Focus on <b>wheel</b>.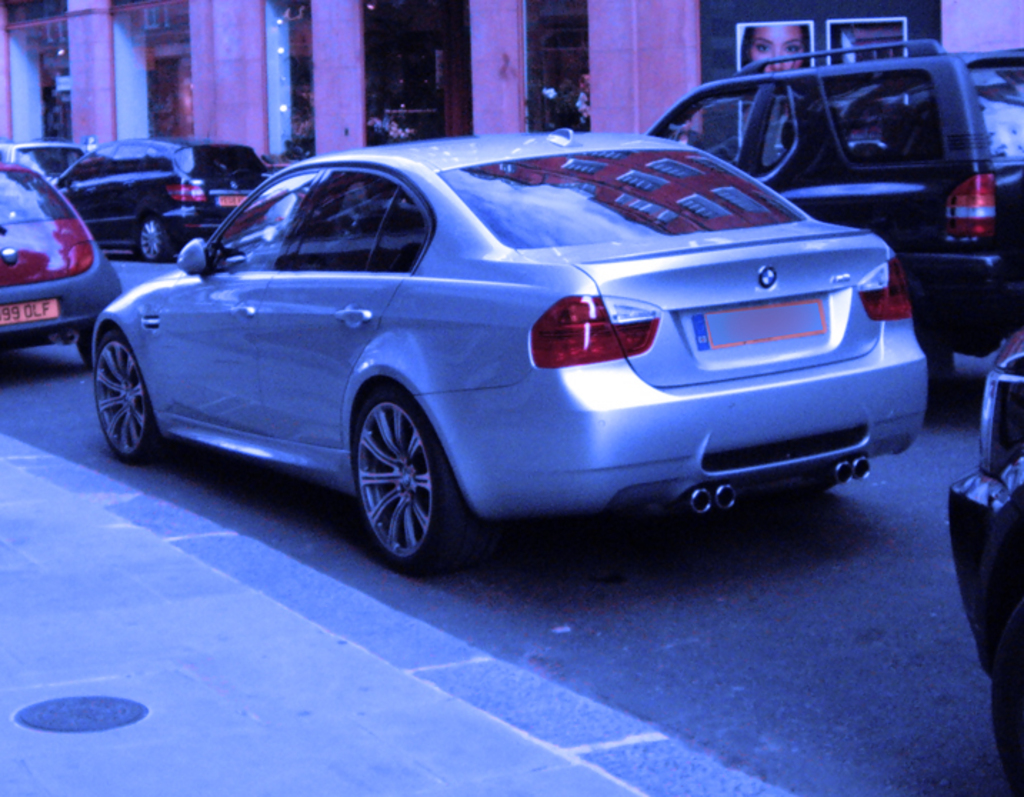
Focused at 358:386:488:574.
